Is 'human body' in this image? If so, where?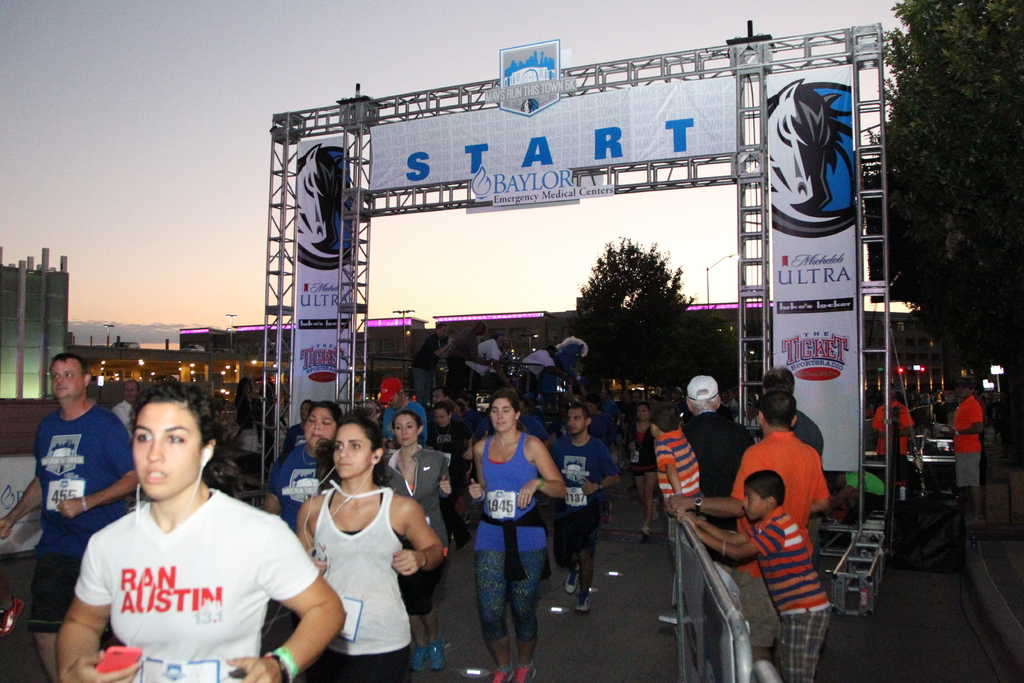
Yes, at <bbox>461, 391, 575, 682</bbox>.
